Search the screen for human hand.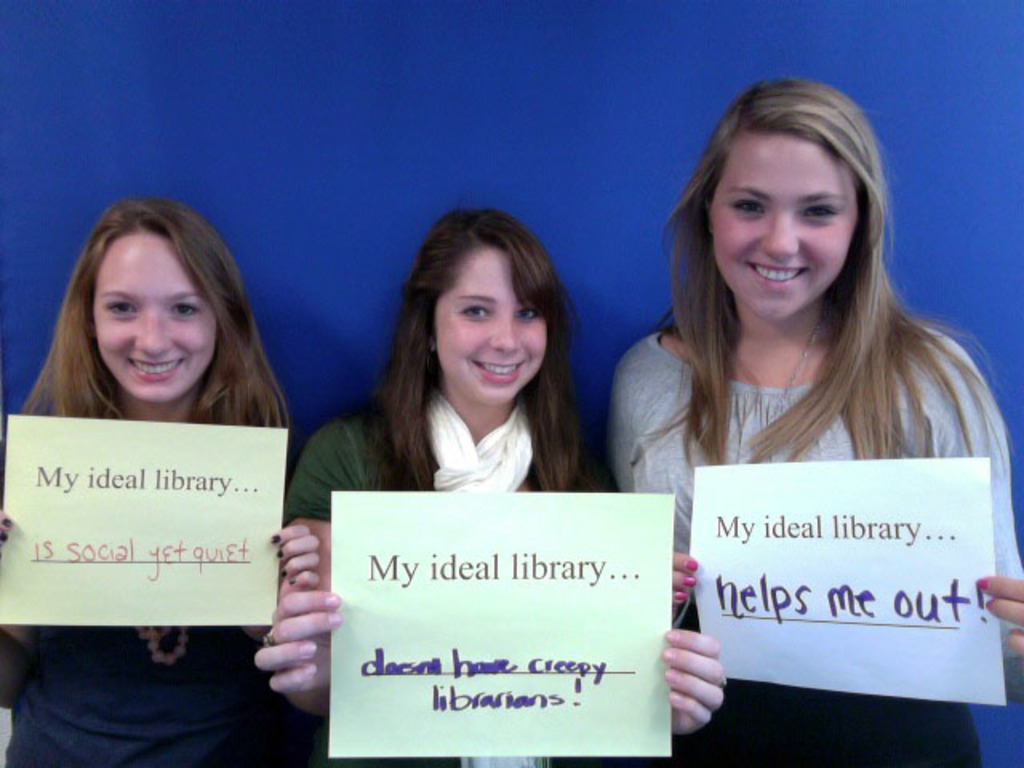
Found at bbox=(971, 573, 1022, 661).
